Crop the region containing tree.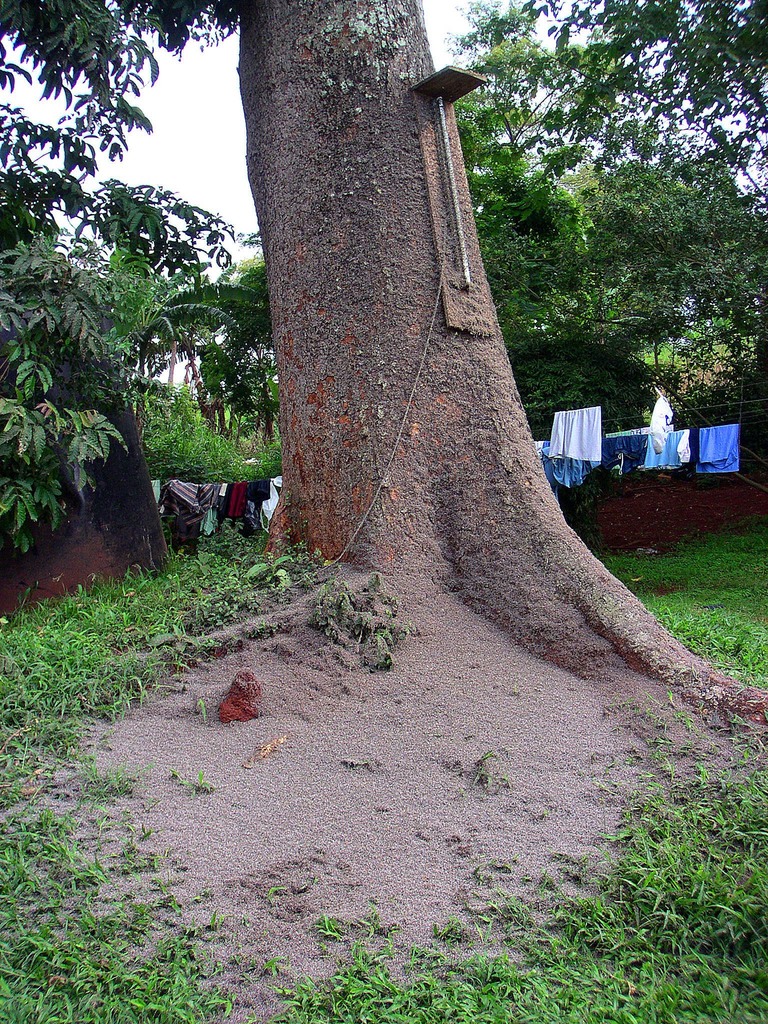
Crop region: bbox(209, 258, 291, 436).
